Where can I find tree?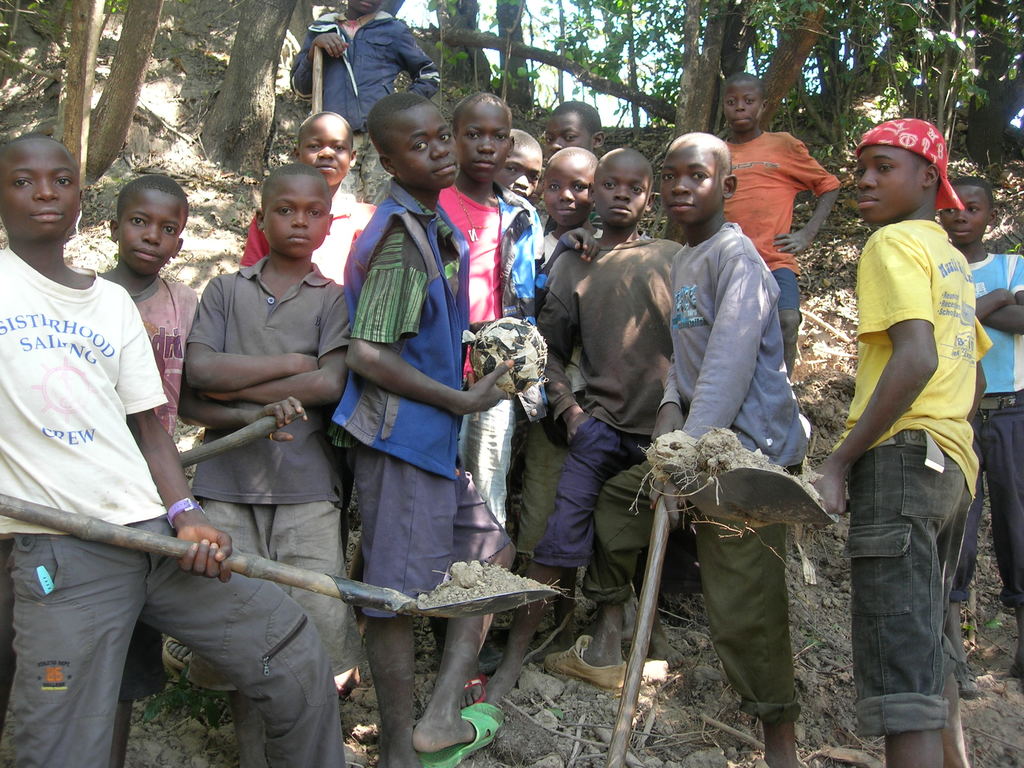
You can find it at 182:0:292:177.
